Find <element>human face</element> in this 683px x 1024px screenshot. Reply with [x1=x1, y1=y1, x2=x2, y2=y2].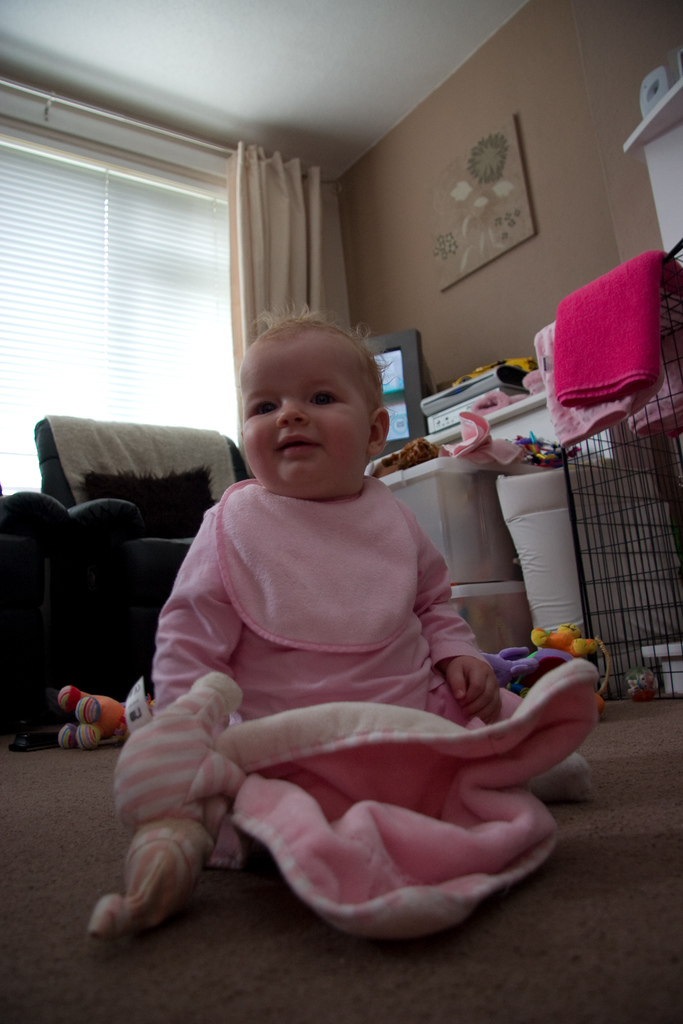
[x1=243, y1=342, x2=372, y2=493].
